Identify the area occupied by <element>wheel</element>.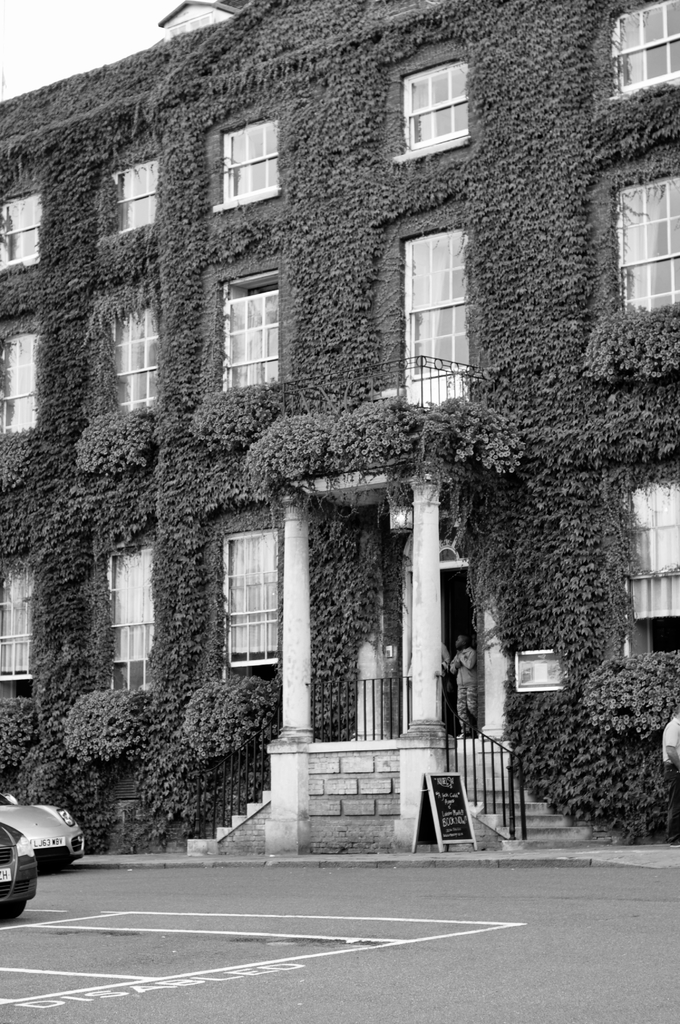
Area: select_region(44, 856, 72, 877).
